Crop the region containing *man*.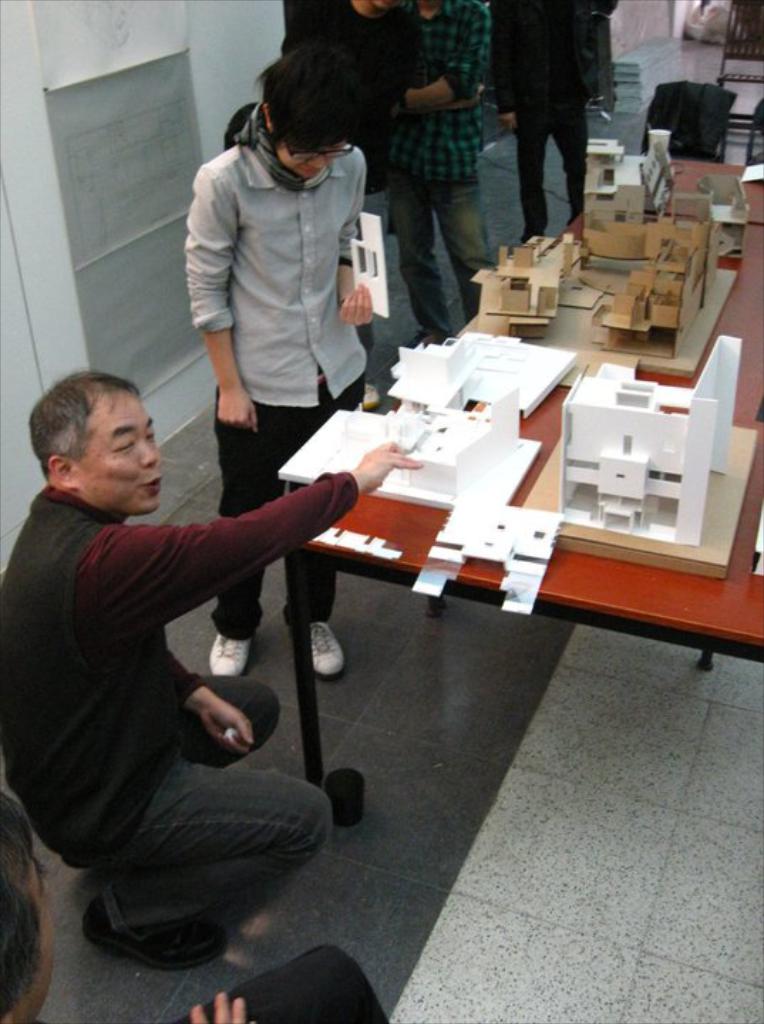
Crop region: BBox(374, 0, 502, 374).
